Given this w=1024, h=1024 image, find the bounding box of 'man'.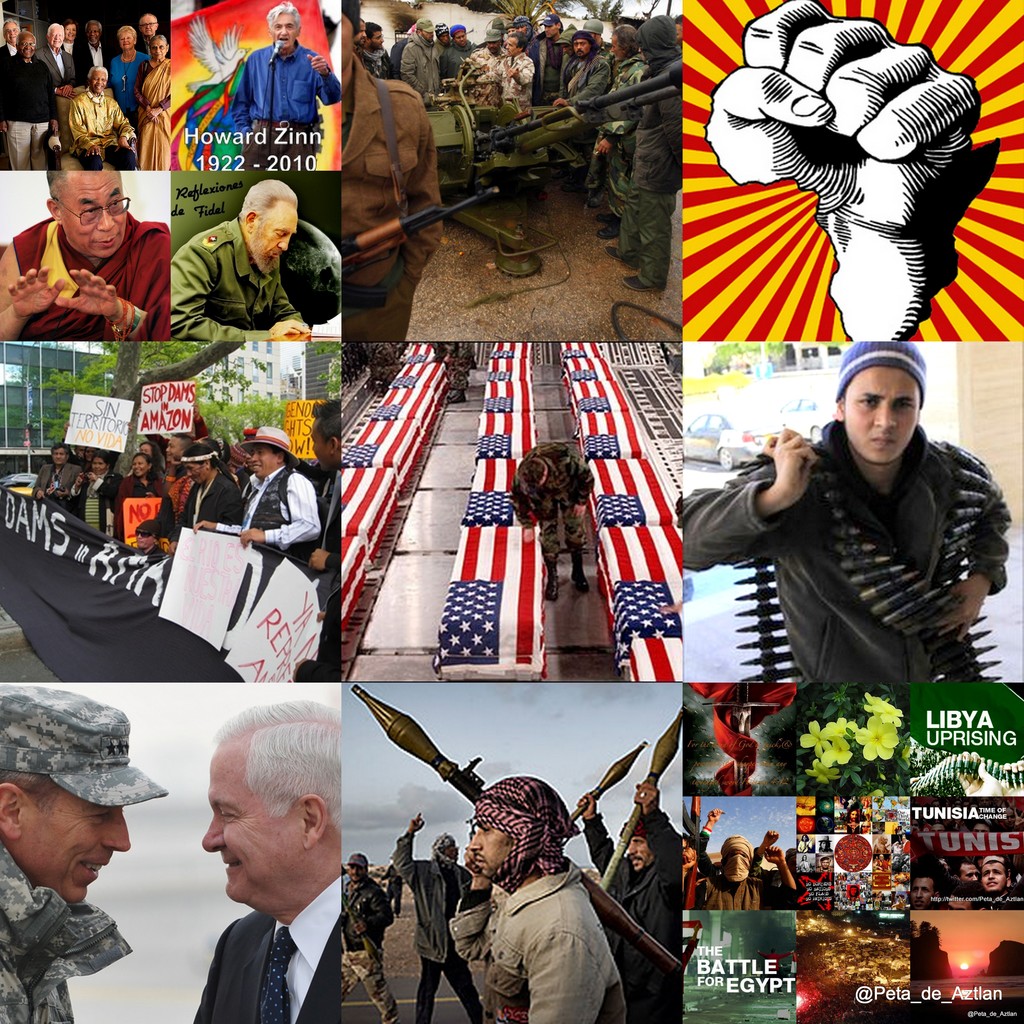
[780, 849, 800, 881].
